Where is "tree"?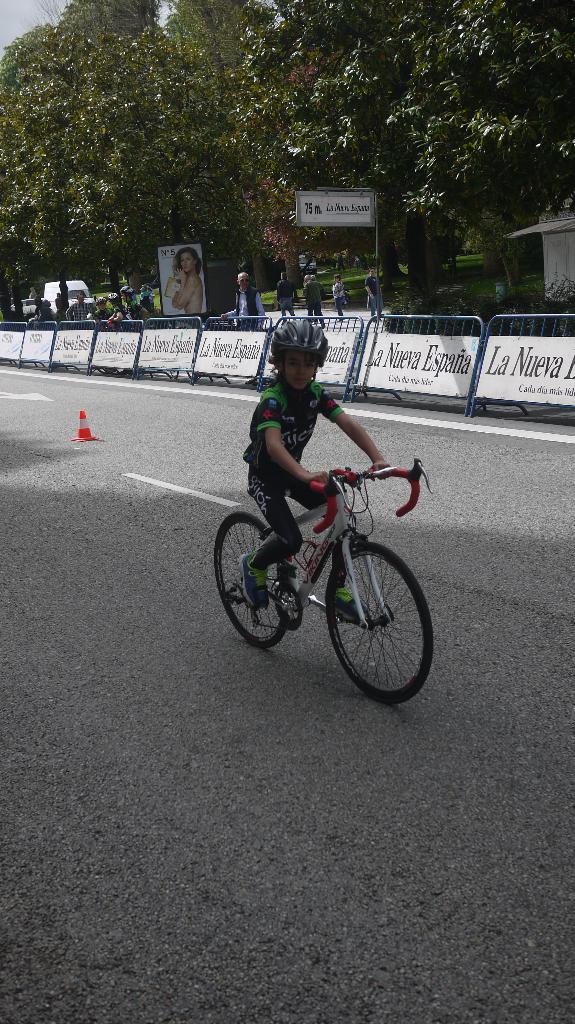
l=0, t=7, r=277, b=320.
